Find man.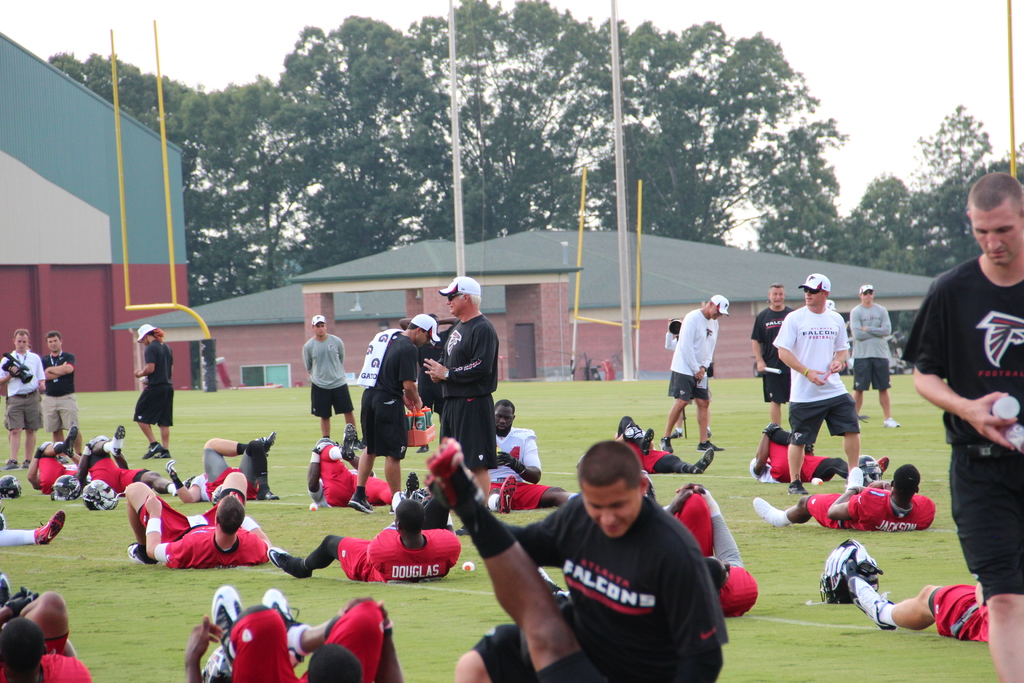
BBox(900, 174, 1023, 682).
